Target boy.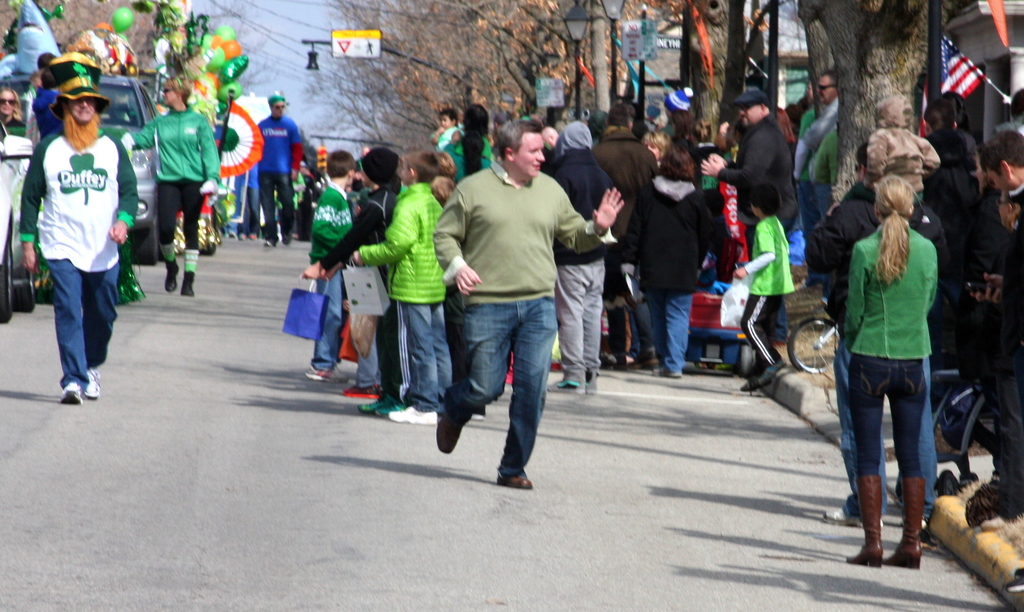
Target region: 312 148 408 417.
